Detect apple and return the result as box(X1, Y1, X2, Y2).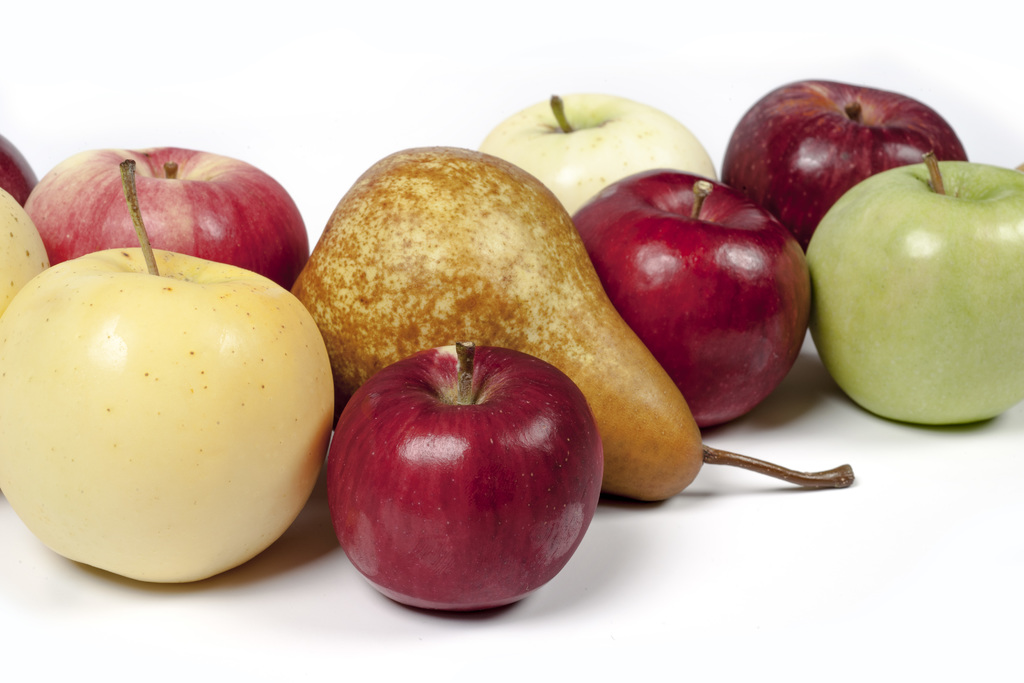
box(806, 147, 1023, 424).
